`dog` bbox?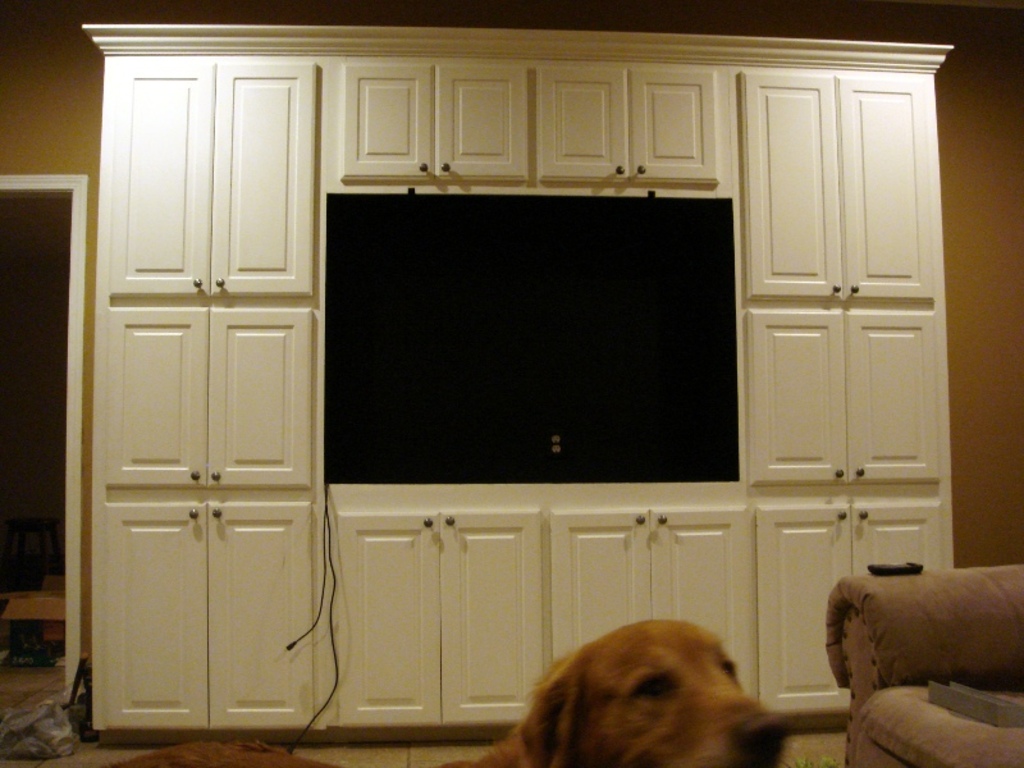
(109, 617, 791, 767)
